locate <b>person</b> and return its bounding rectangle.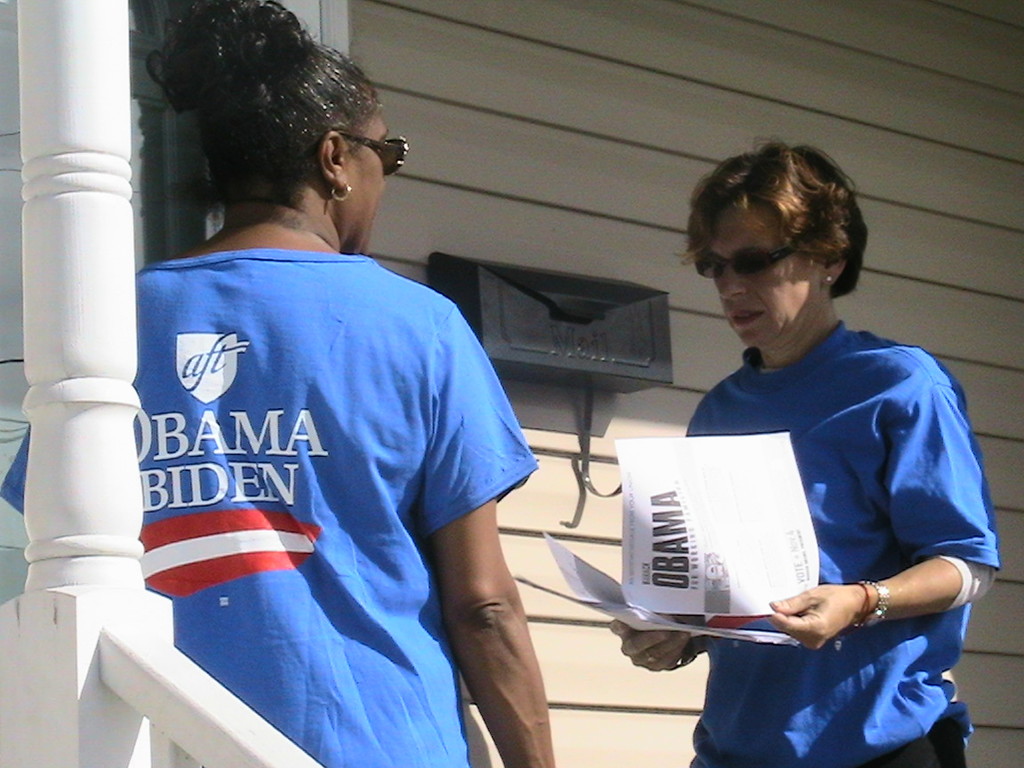
0 0 555 767.
